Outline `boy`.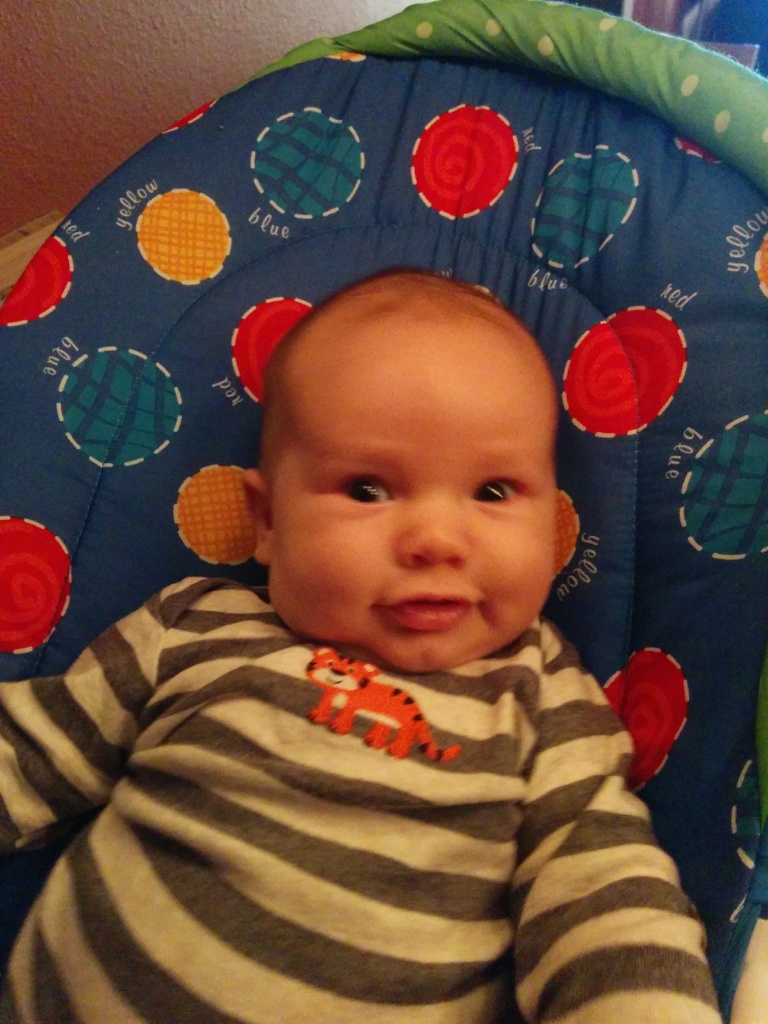
Outline: (31, 195, 693, 1010).
